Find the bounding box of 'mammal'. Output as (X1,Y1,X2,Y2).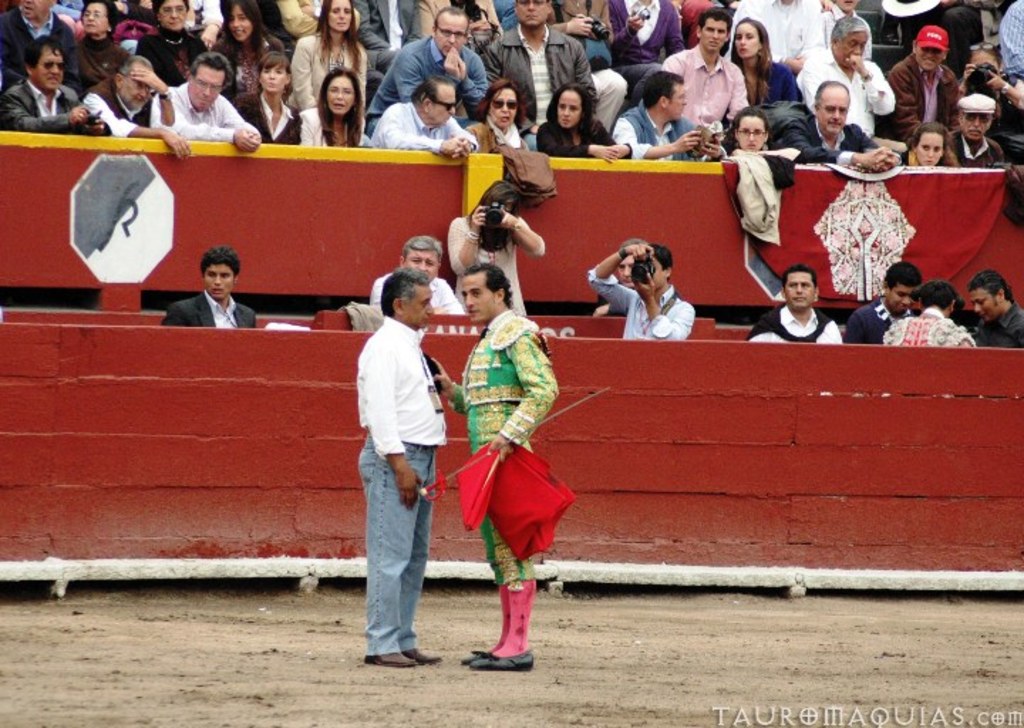
(845,257,924,343).
